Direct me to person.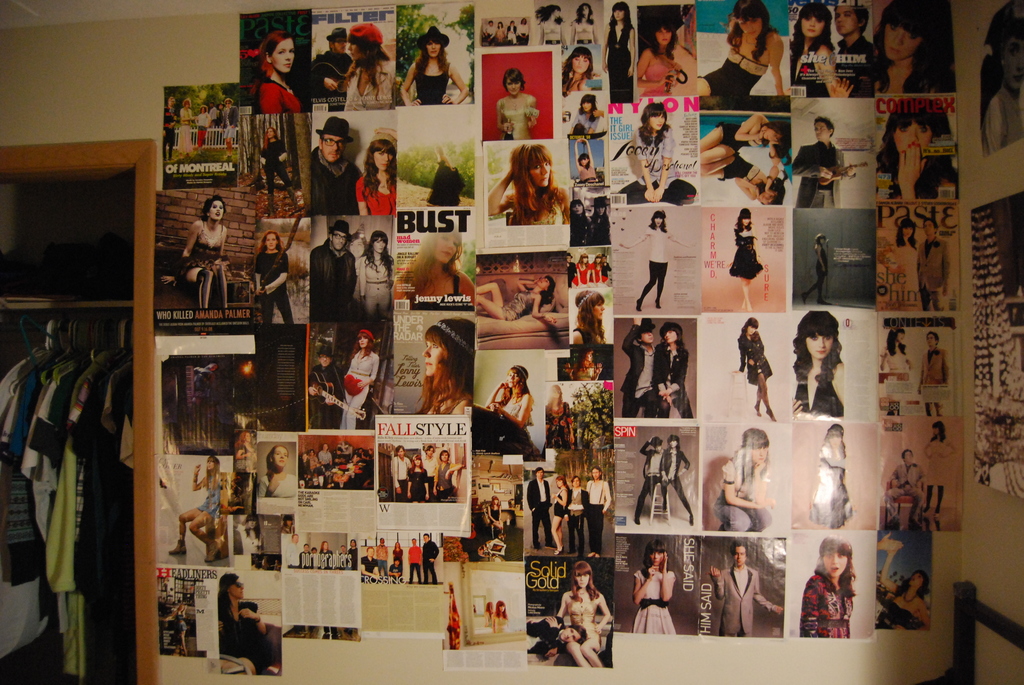
Direction: bbox=(340, 322, 386, 427).
